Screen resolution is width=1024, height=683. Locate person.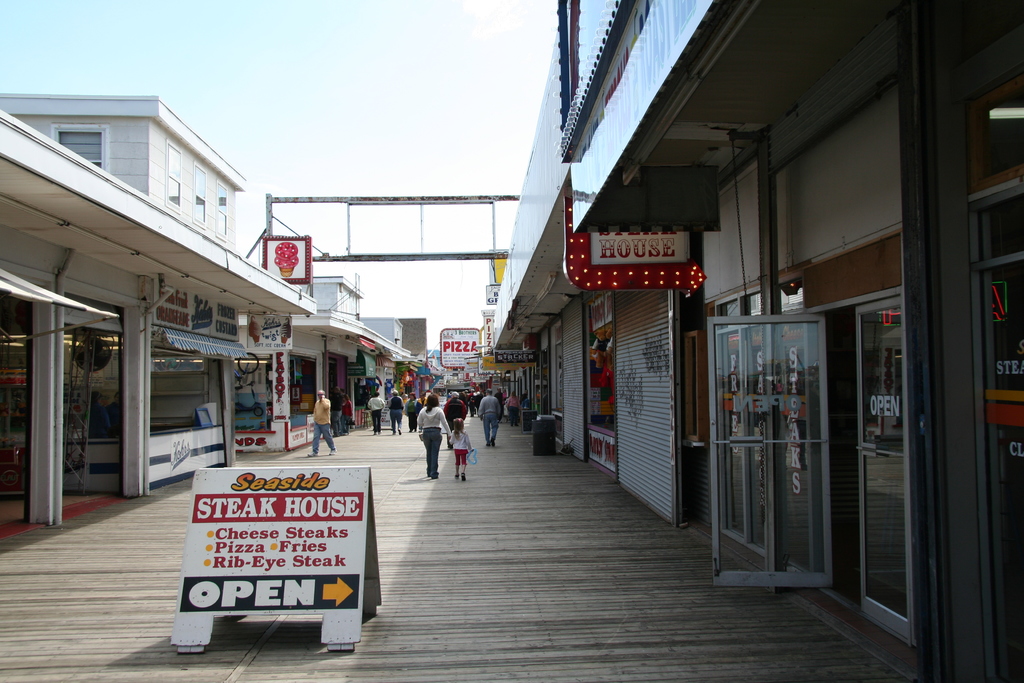
x1=415, y1=391, x2=455, y2=475.
